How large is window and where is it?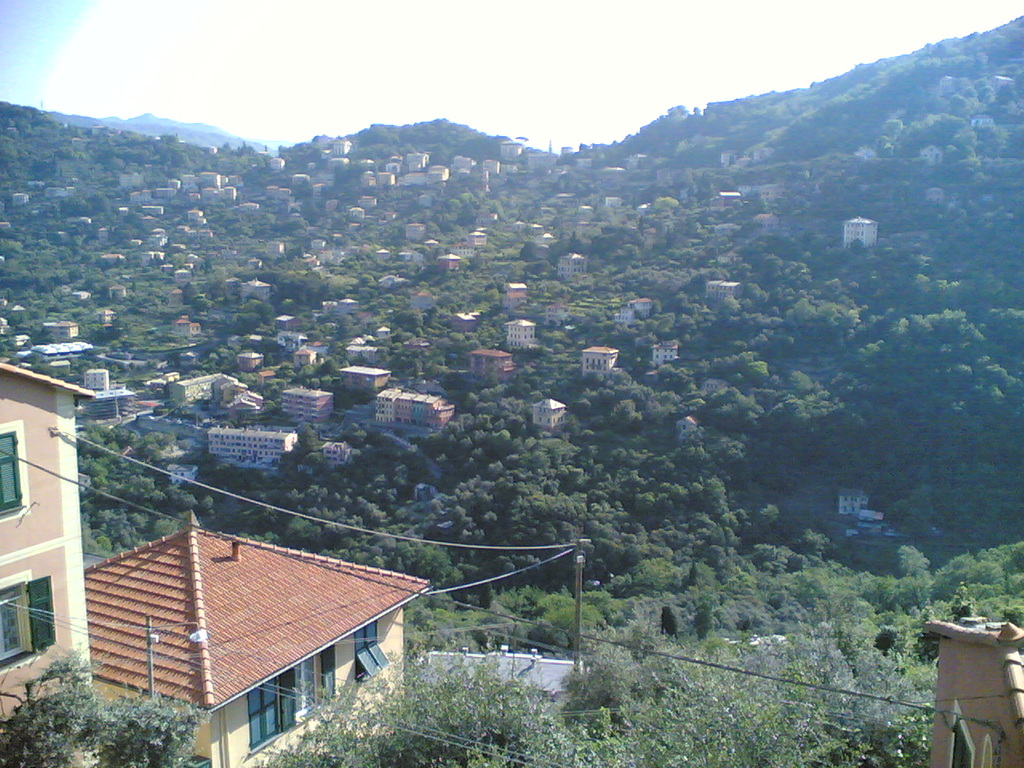
Bounding box: [246, 644, 344, 754].
